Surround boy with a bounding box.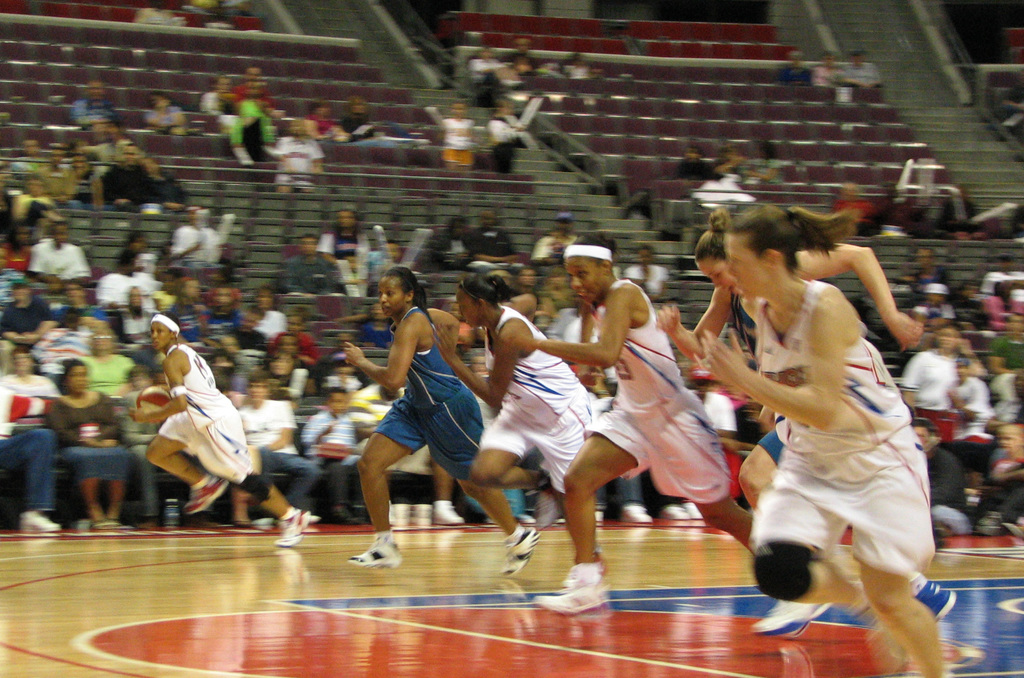
bbox=[234, 374, 317, 520].
